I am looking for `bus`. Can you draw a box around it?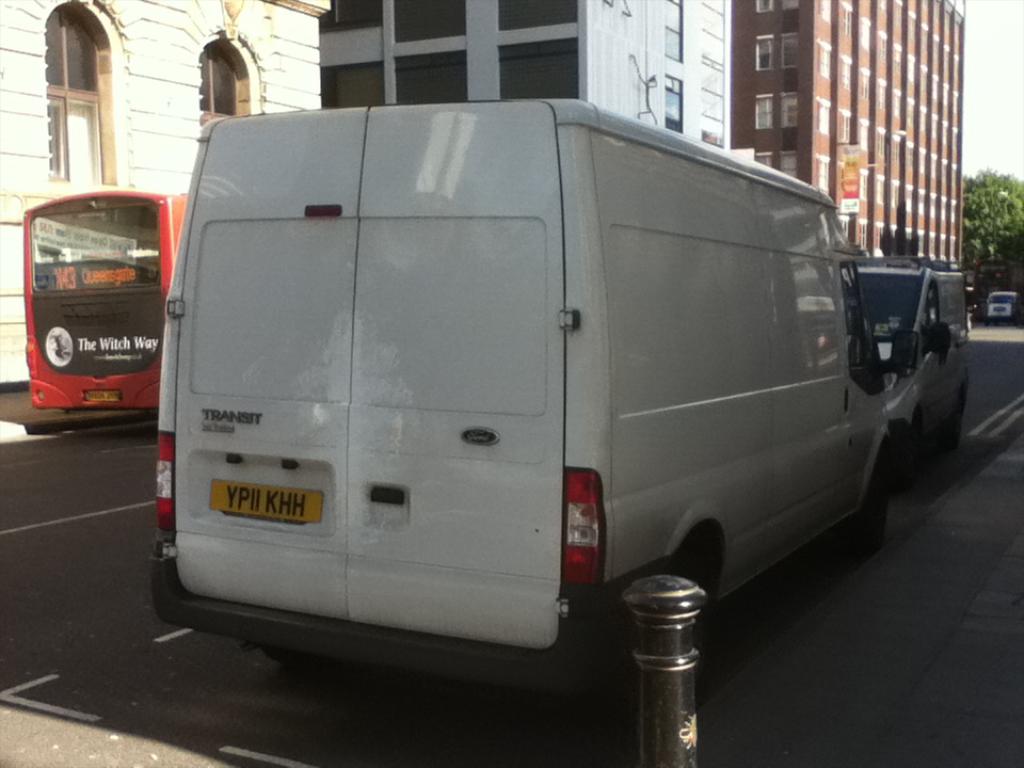
Sure, the bounding box is pyautogui.locateOnScreen(25, 188, 185, 407).
